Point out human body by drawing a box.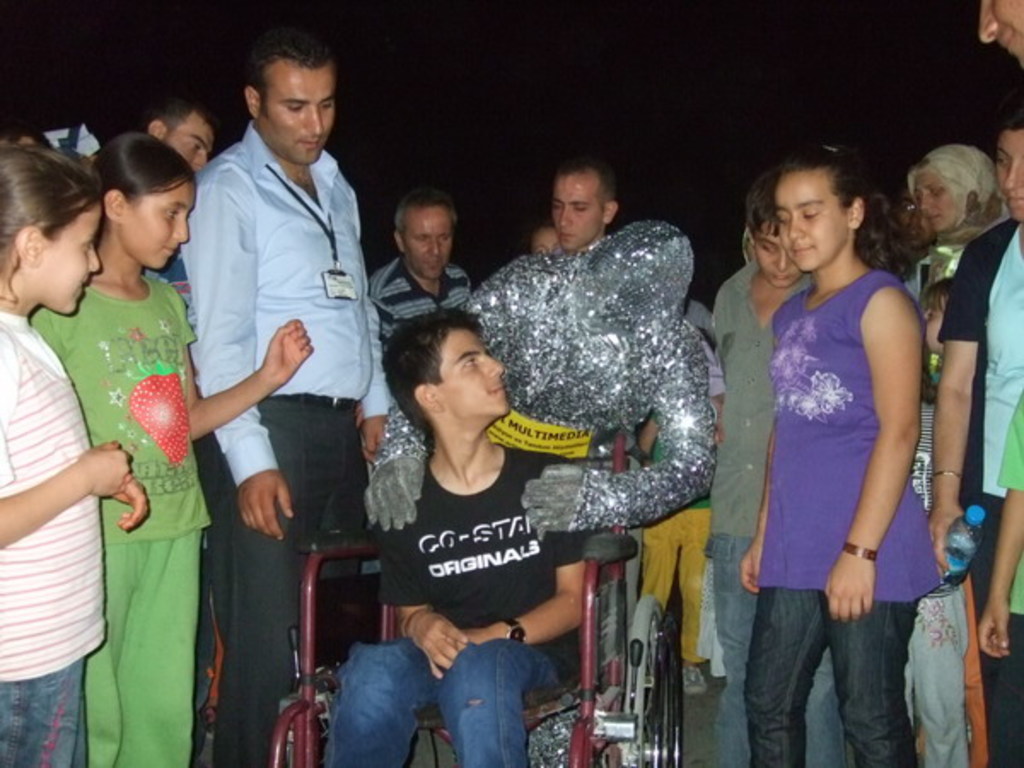
(321, 461, 628, 766).
